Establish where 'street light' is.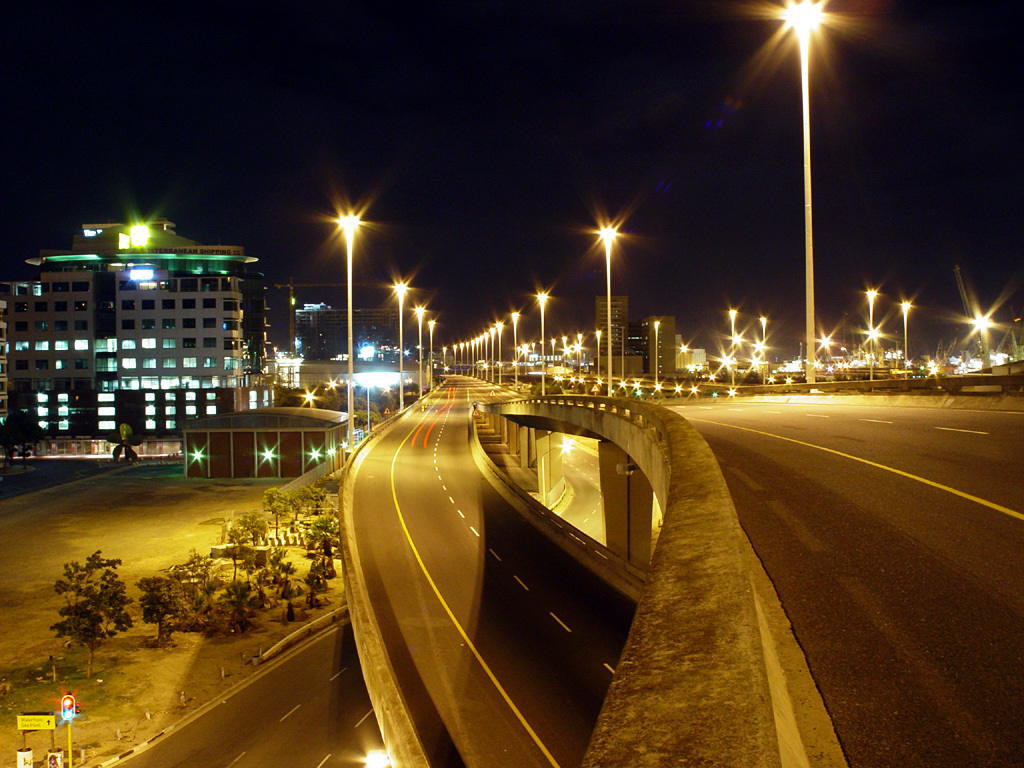
Established at bbox=[536, 289, 555, 397].
